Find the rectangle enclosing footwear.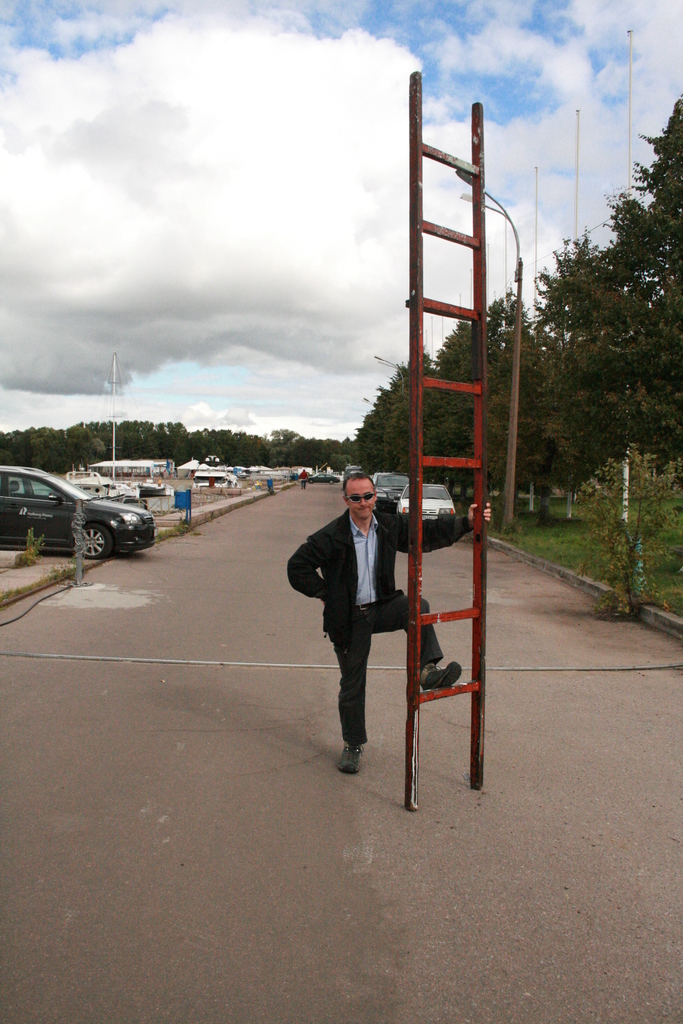
343:746:366:778.
